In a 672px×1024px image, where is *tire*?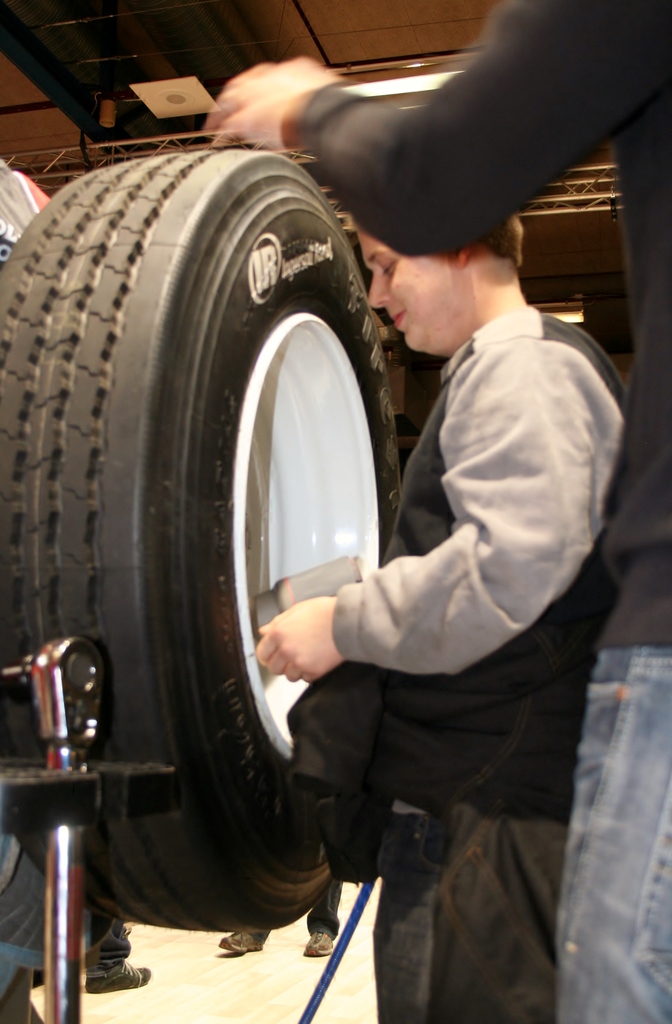
crop(1, 136, 394, 932).
